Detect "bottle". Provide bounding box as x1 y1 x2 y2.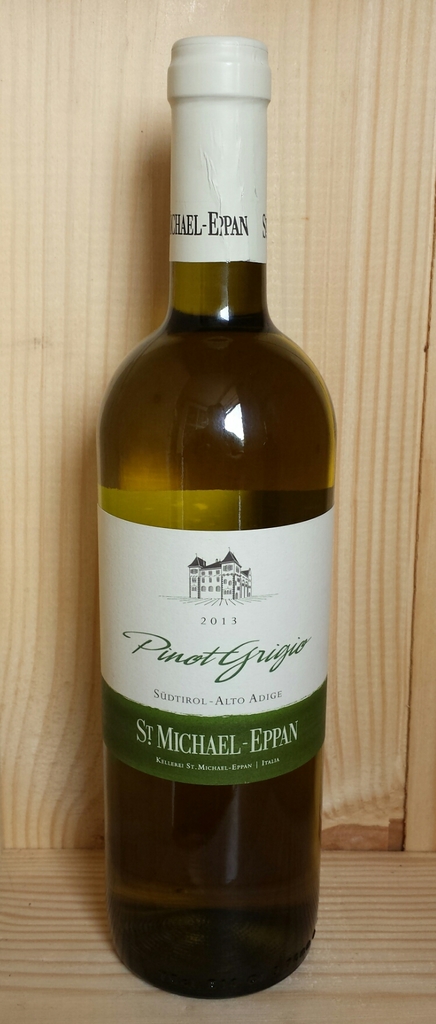
99 39 333 970.
